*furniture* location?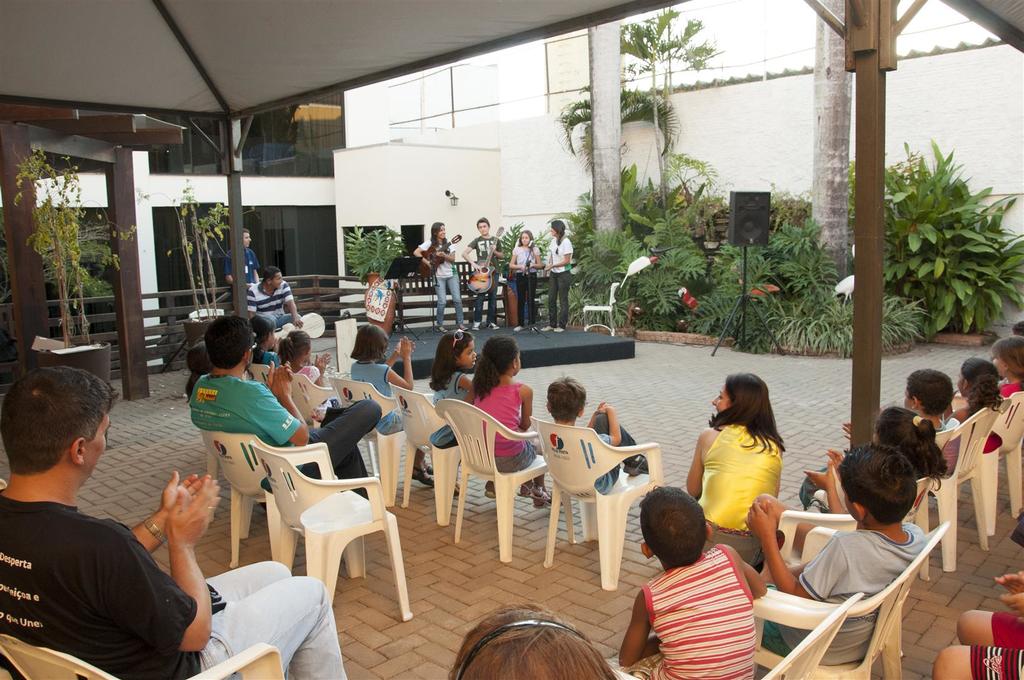
<box>582,281,619,337</box>
